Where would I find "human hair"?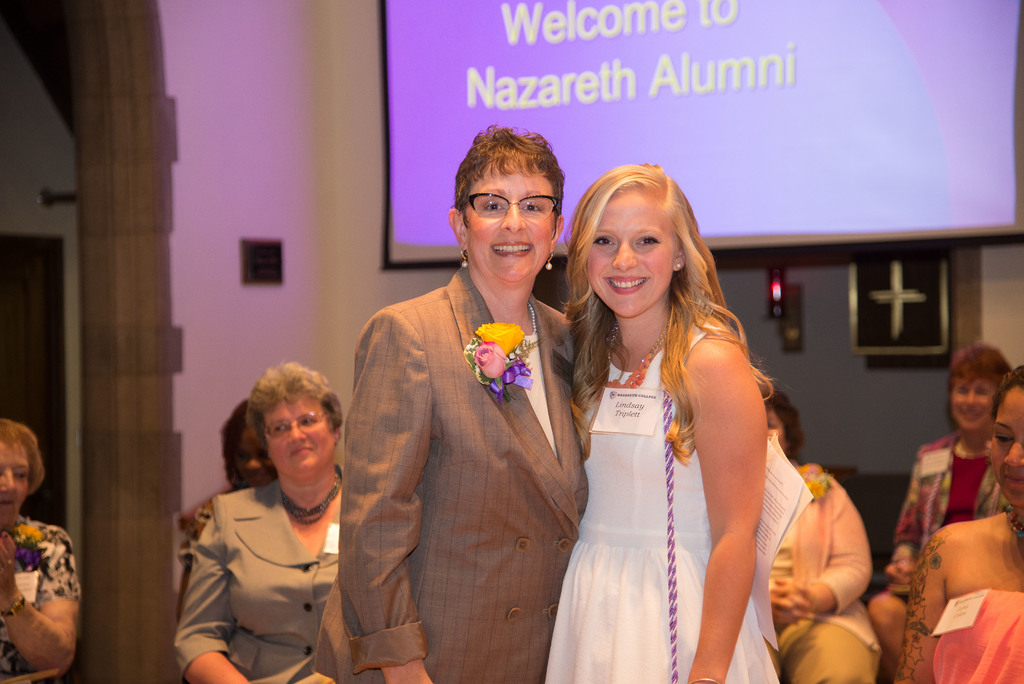
At bbox(0, 420, 42, 491).
